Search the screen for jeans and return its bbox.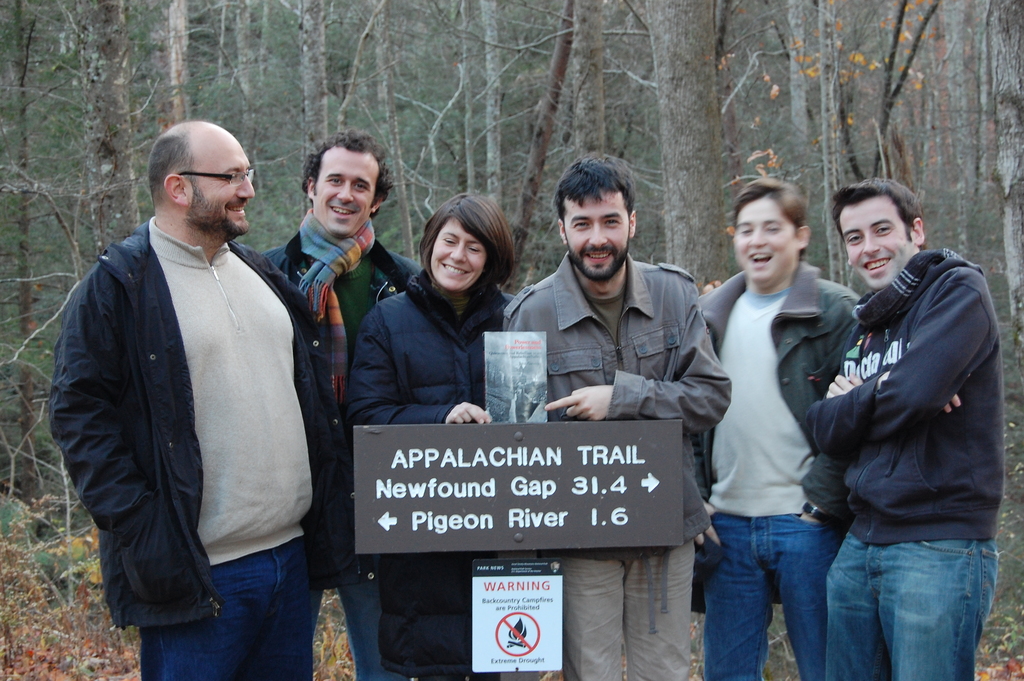
Found: {"x1": 143, "y1": 532, "x2": 314, "y2": 680}.
